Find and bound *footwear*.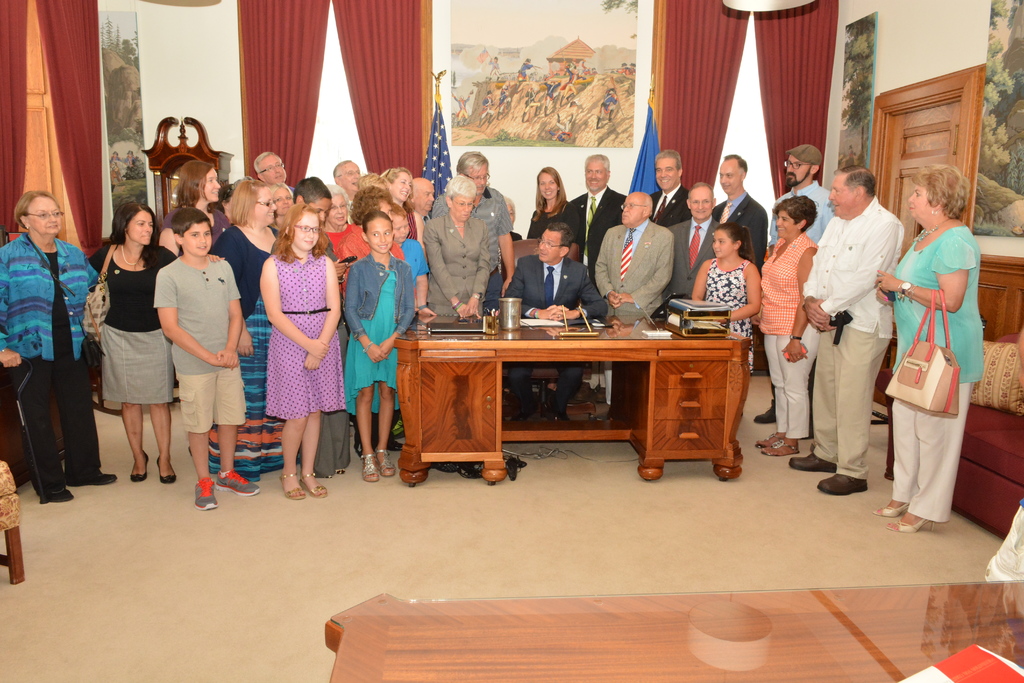
Bound: 28 469 72 502.
